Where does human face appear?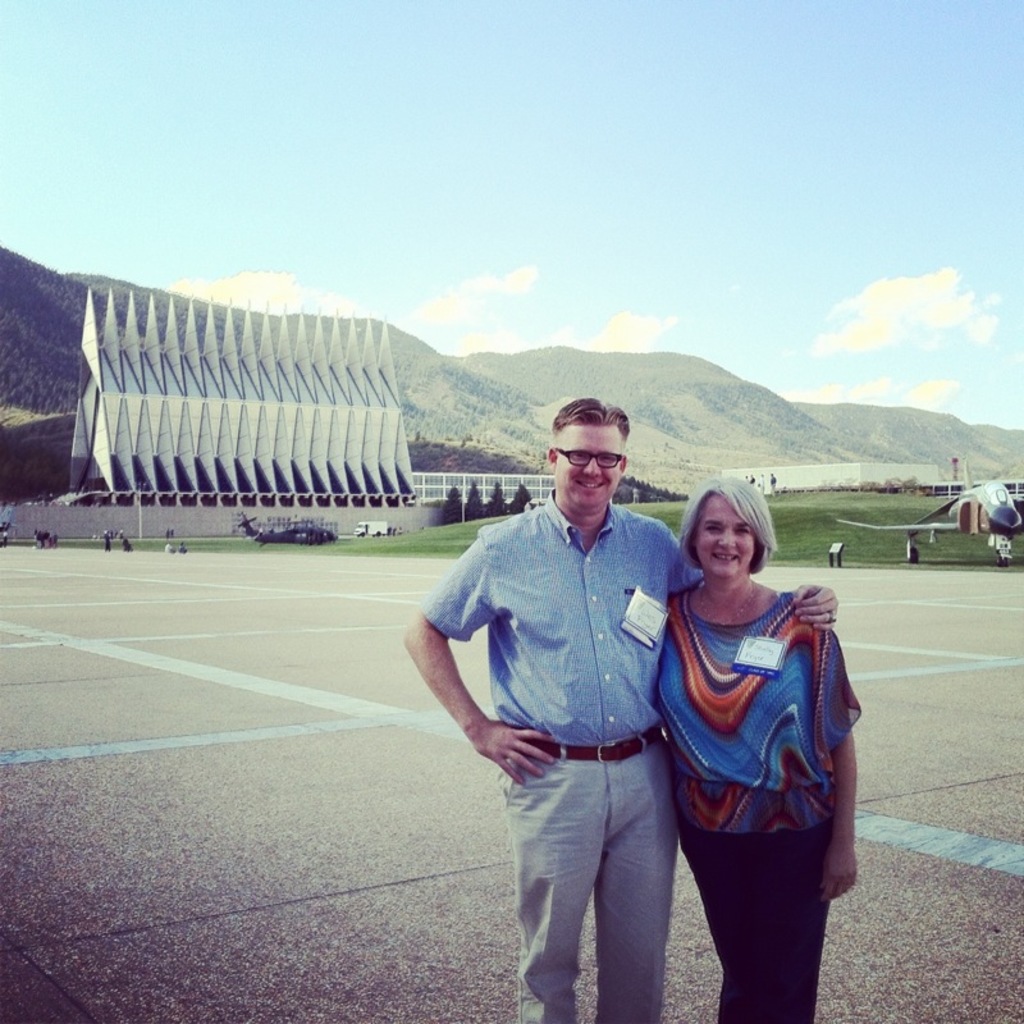
Appears at box(553, 419, 626, 509).
